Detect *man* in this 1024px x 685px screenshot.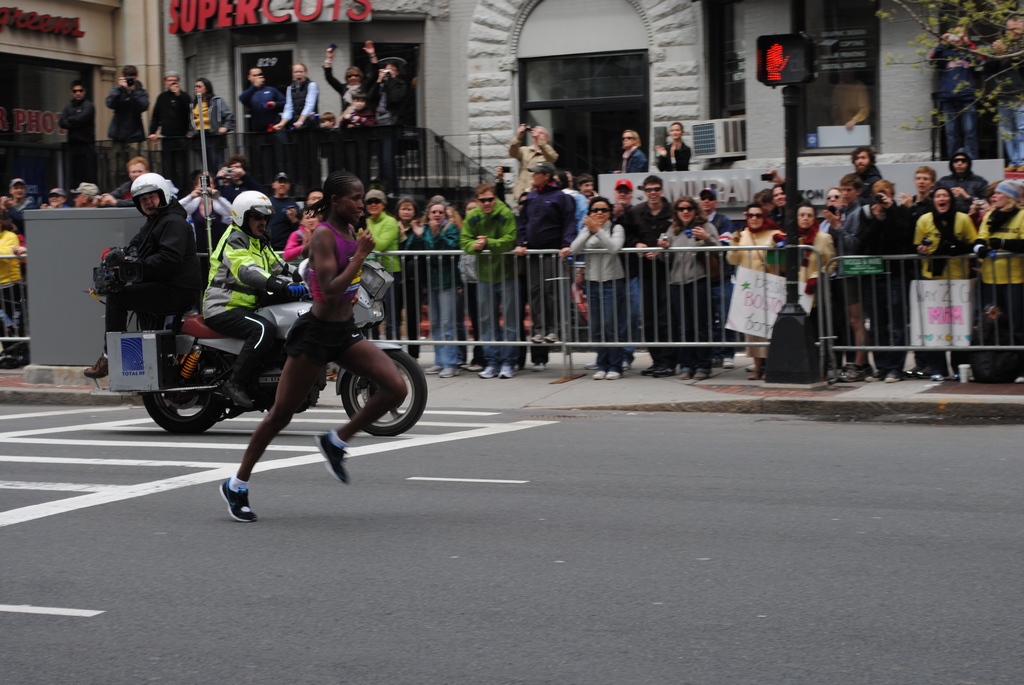
Detection: BBox(58, 83, 98, 201).
